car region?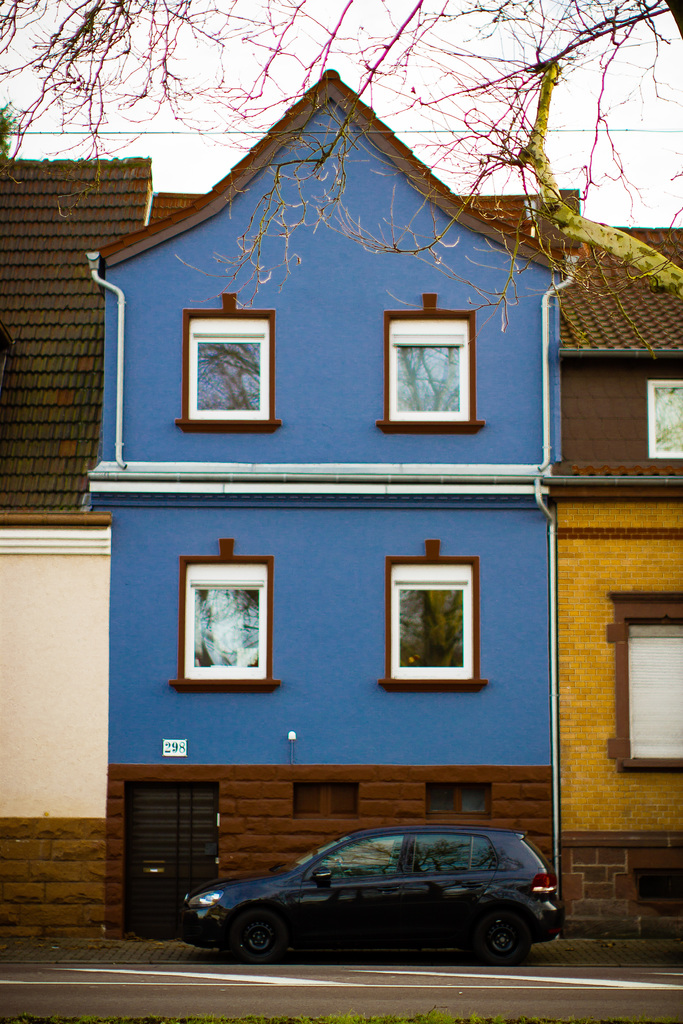
{"x1": 181, "y1": 812, "x2": 549, "y2": 961}
